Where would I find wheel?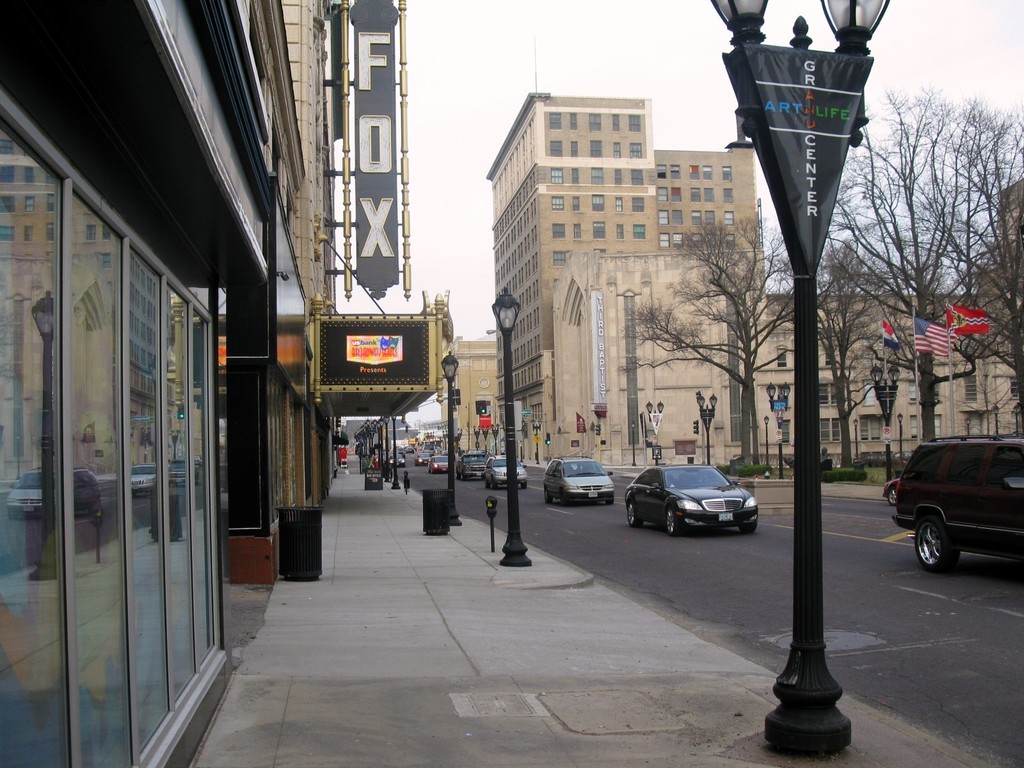
At [x1=414, y1=460, x2=418, y2=465].
